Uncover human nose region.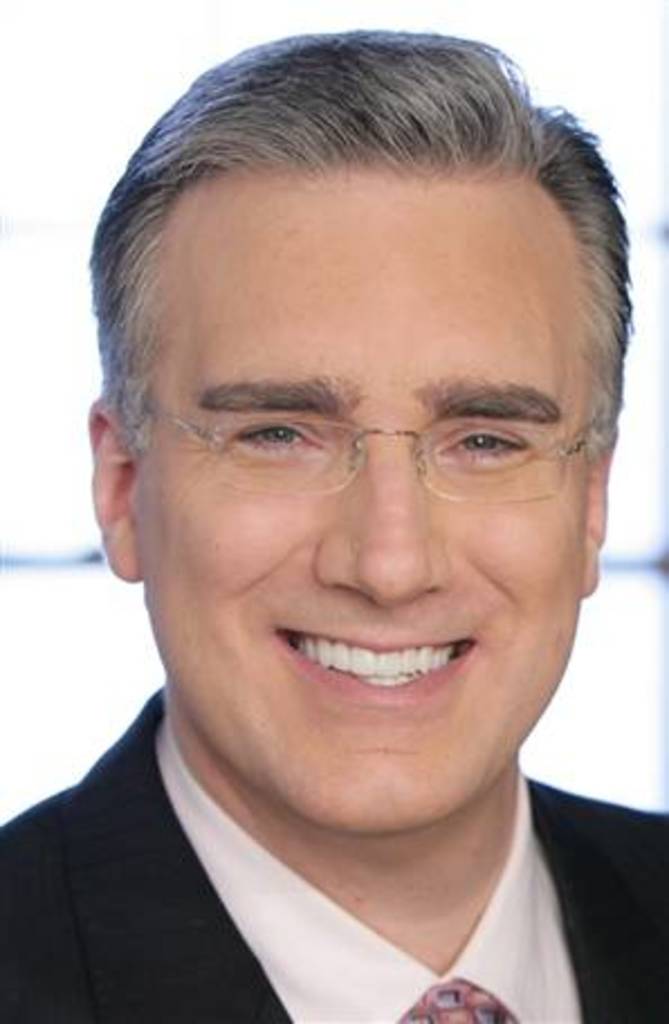
Uncovered: crop(314, 418, 456, 611).
